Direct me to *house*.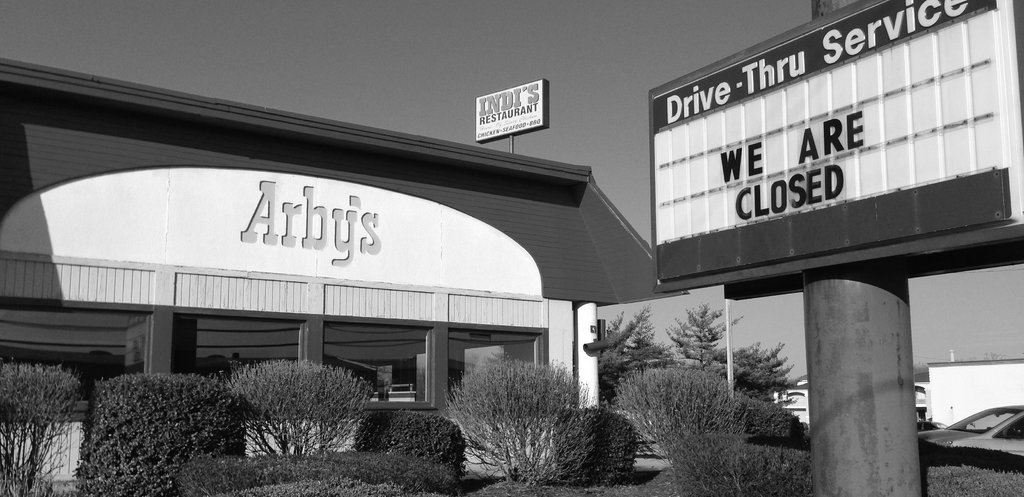
Direction: <bbox>774, 375, 812, 430</bbox>.
